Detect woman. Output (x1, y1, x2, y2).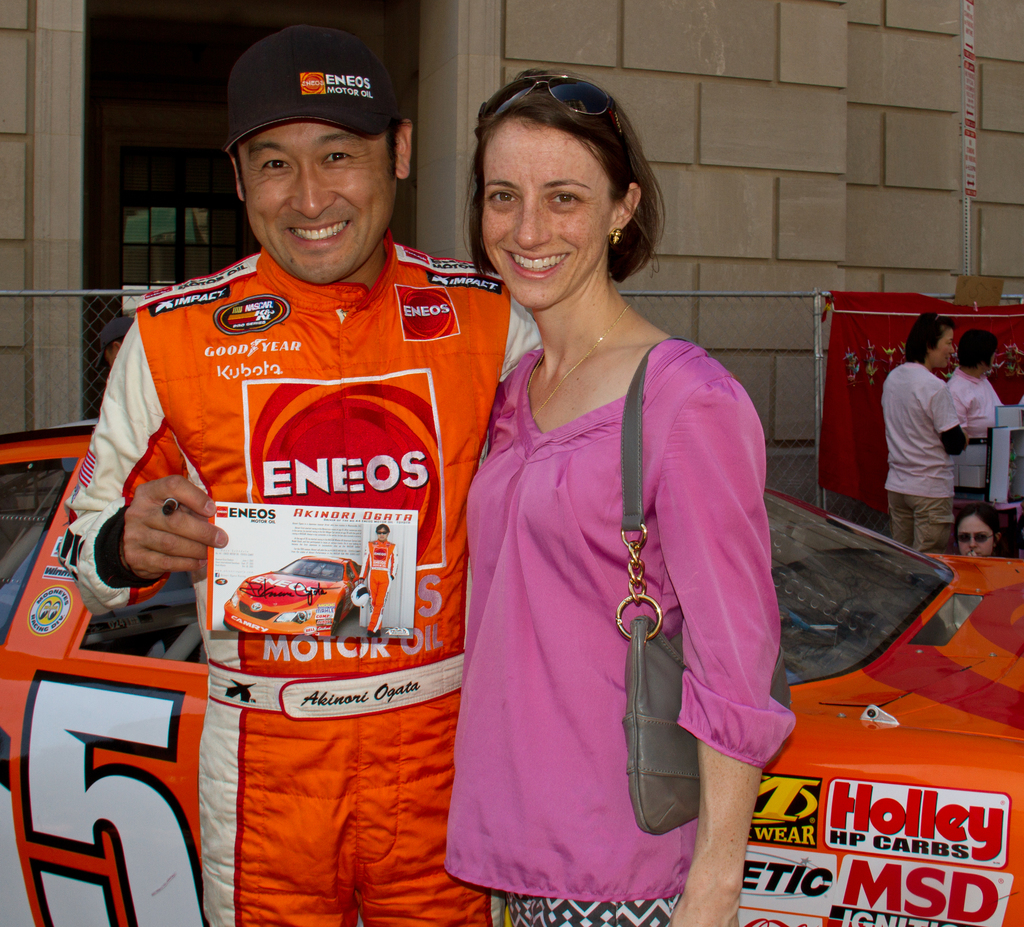
(884, 311, 963, 555).
